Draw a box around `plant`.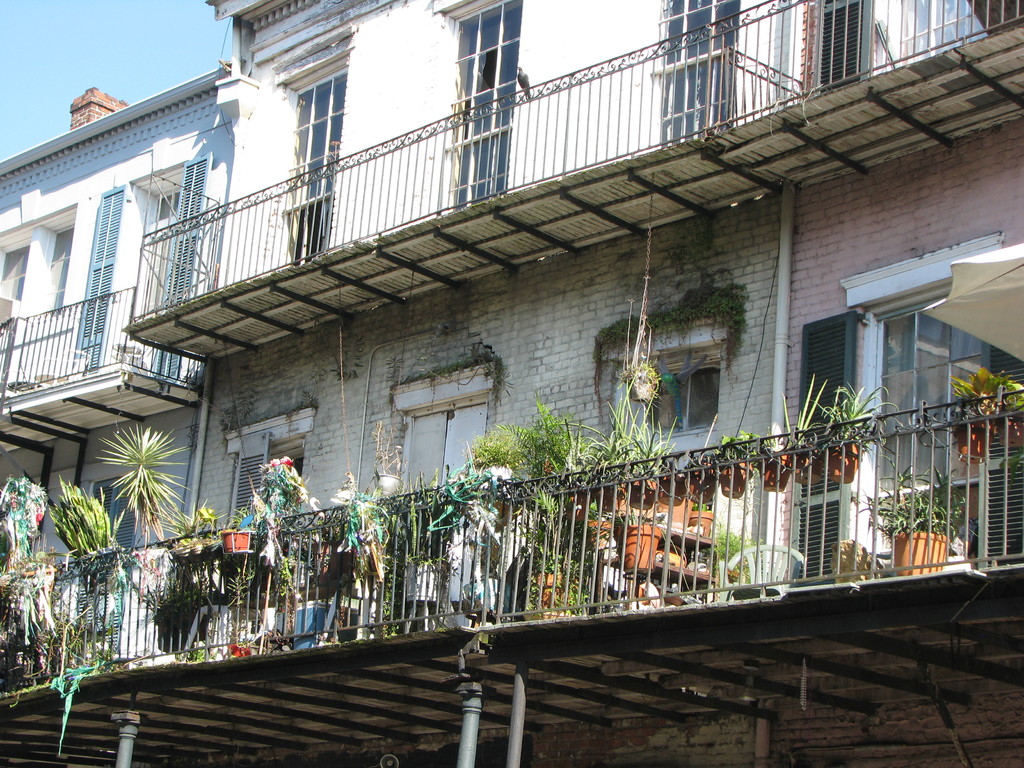
366, 558, 424, 639.
